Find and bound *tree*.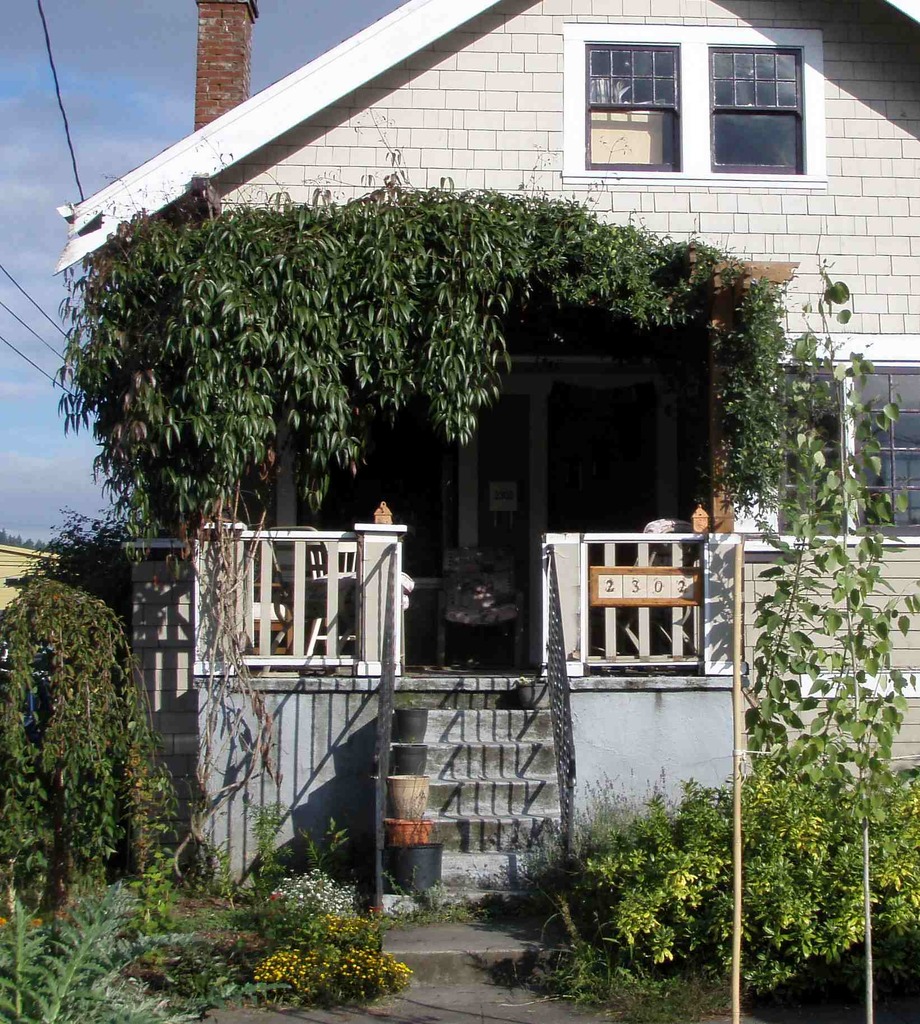
Bound: bbox(20, 542, 33, 550).
